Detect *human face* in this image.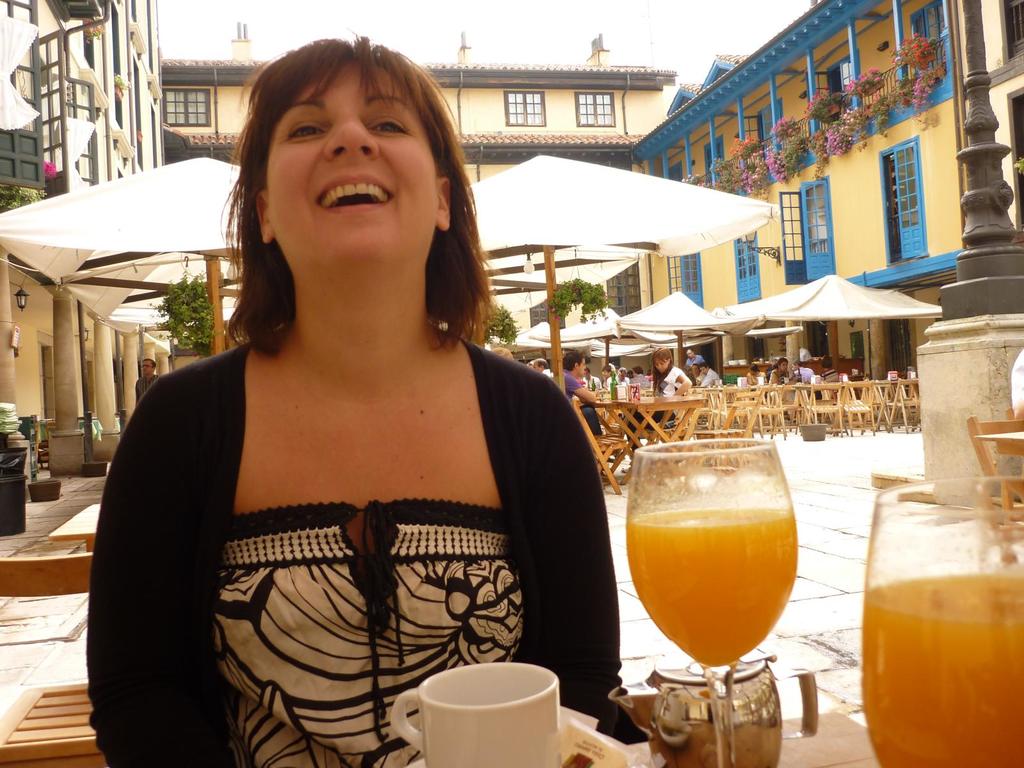
Detection: crop(703, 367, 708, 376).
